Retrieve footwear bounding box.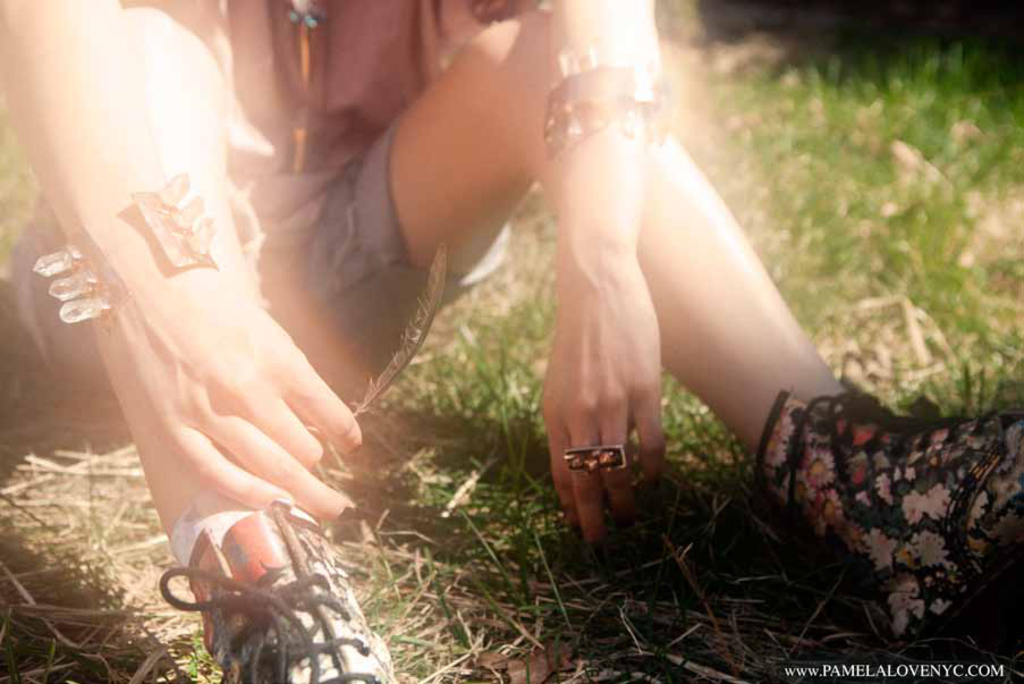
Bounding box: crop(155, 497, 407, 683).
